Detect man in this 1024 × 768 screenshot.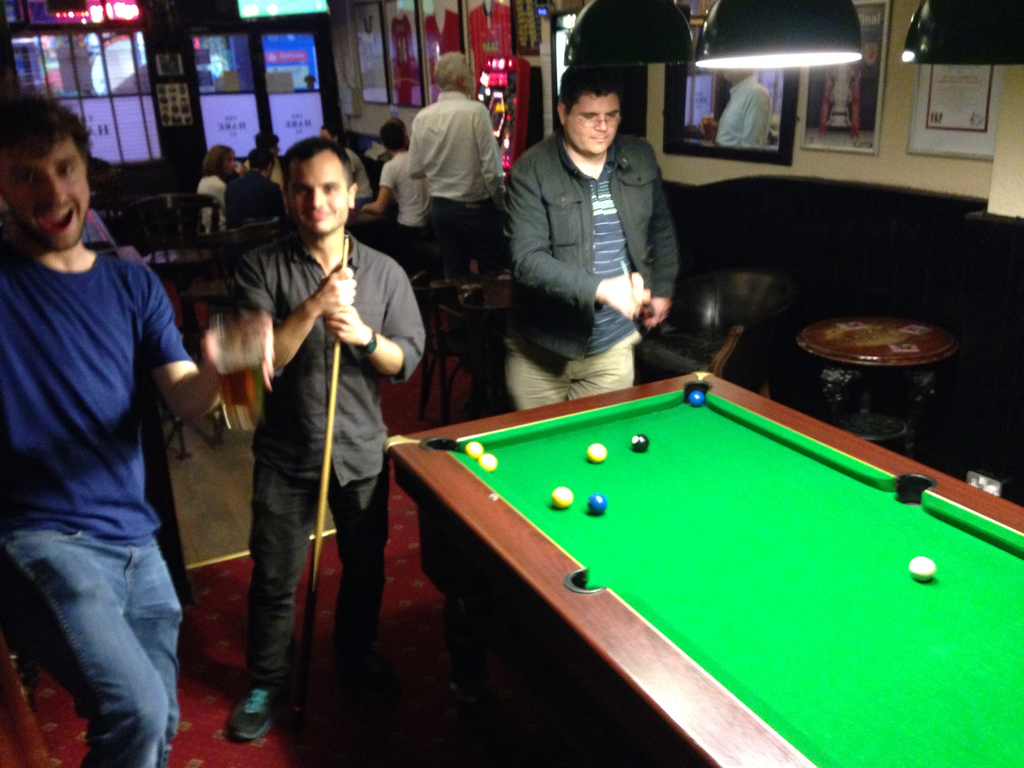
Detection: <box>503,64,675,414</box>.
